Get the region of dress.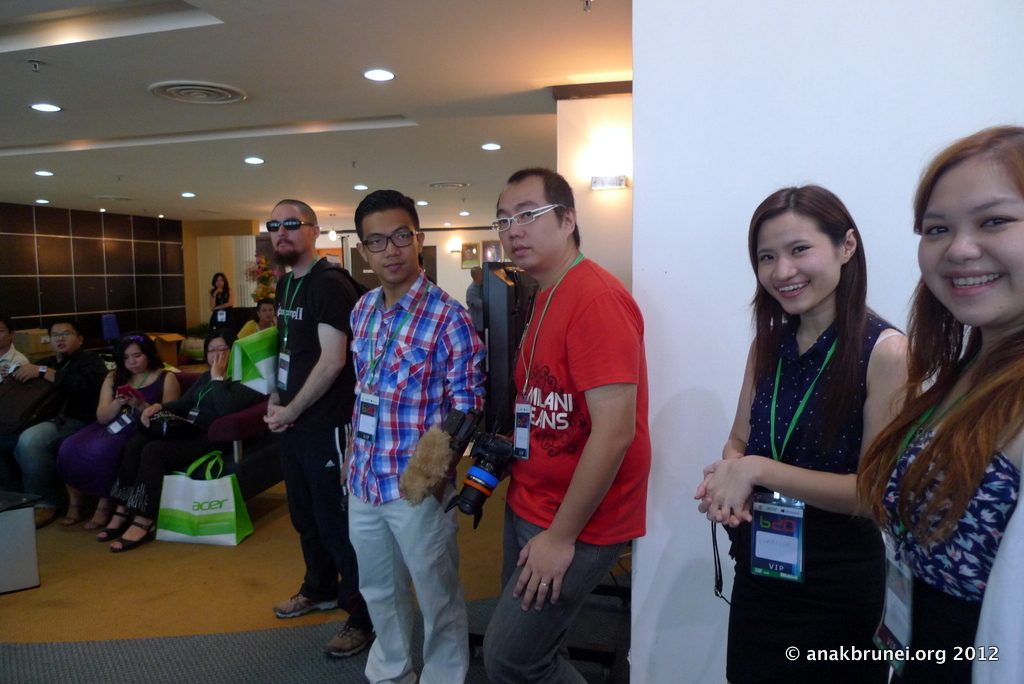
724:308:906:683.
